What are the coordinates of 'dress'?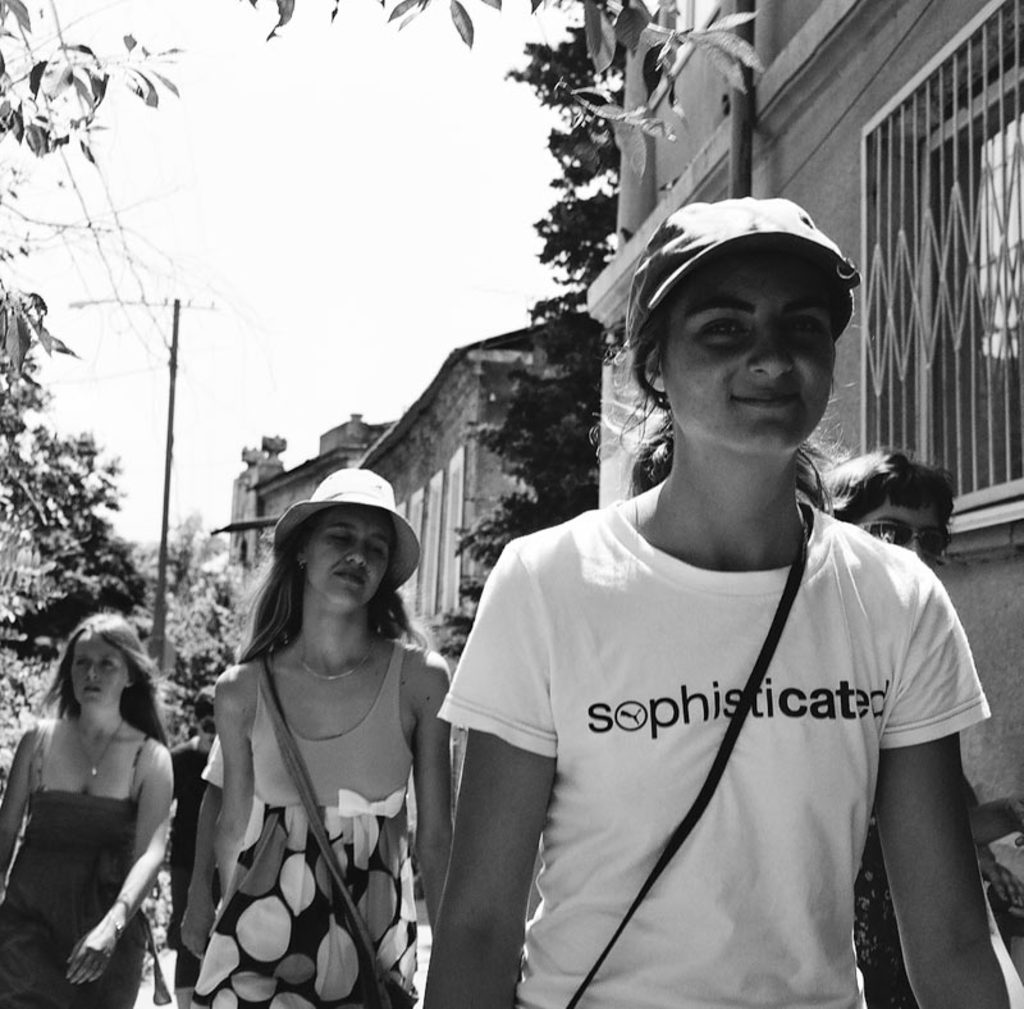
{"x1": 0, "y1": 713, "x2": 170, "y2": 1008}.
